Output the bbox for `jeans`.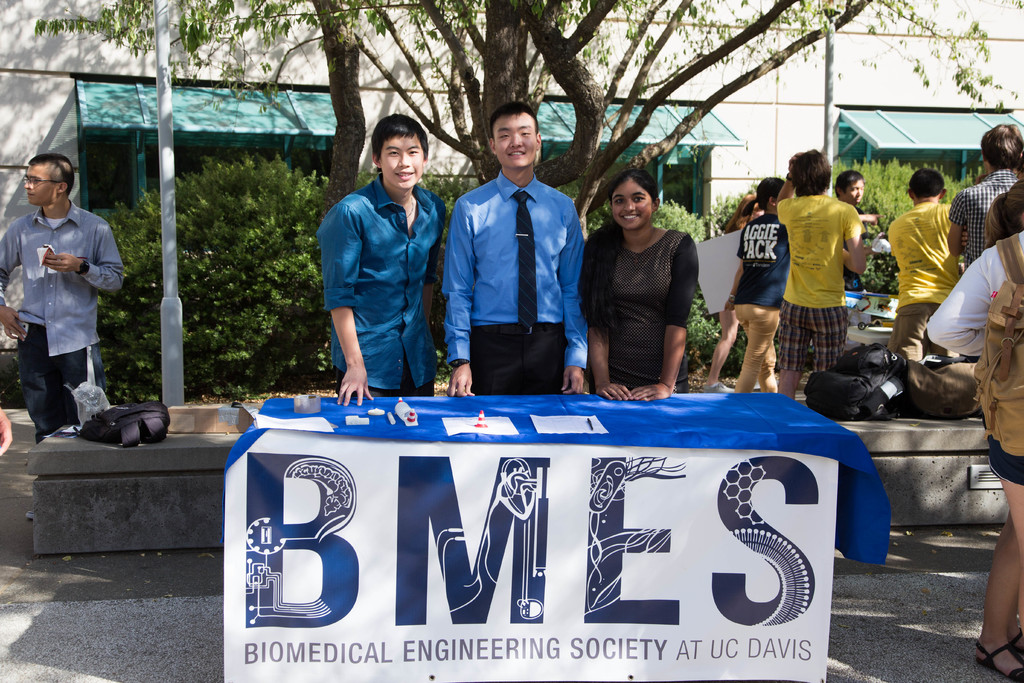
locate(734, 297, 781, 373).
